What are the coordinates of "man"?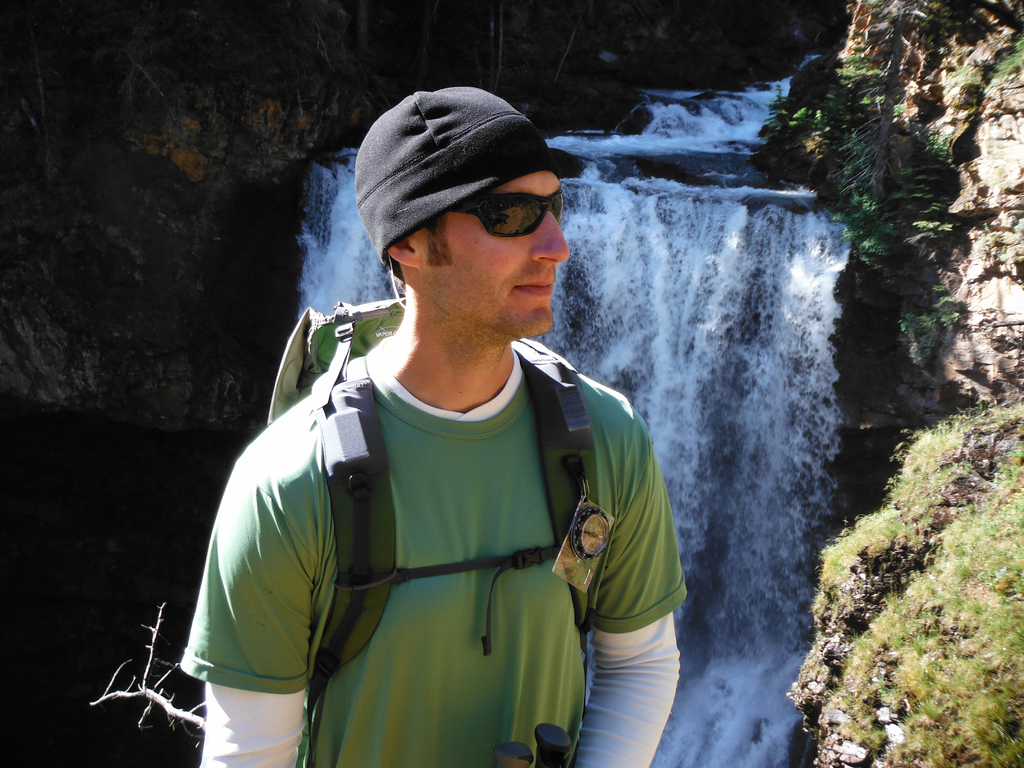
[198,89,714,767].
